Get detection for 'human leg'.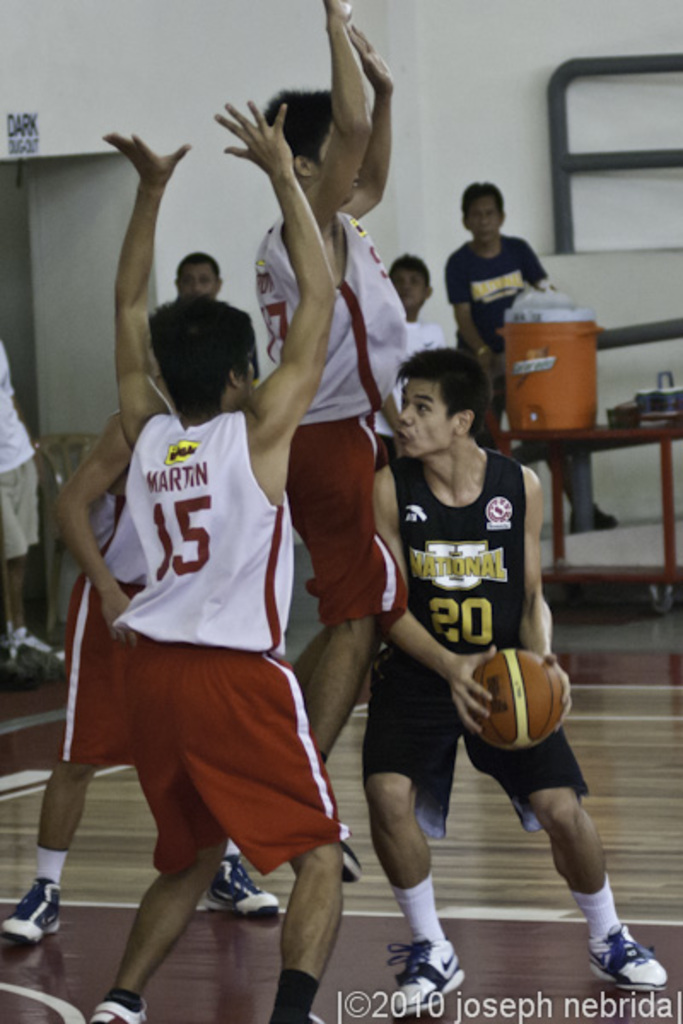
Detection: bbox=[87, 645, 217, 1022].
